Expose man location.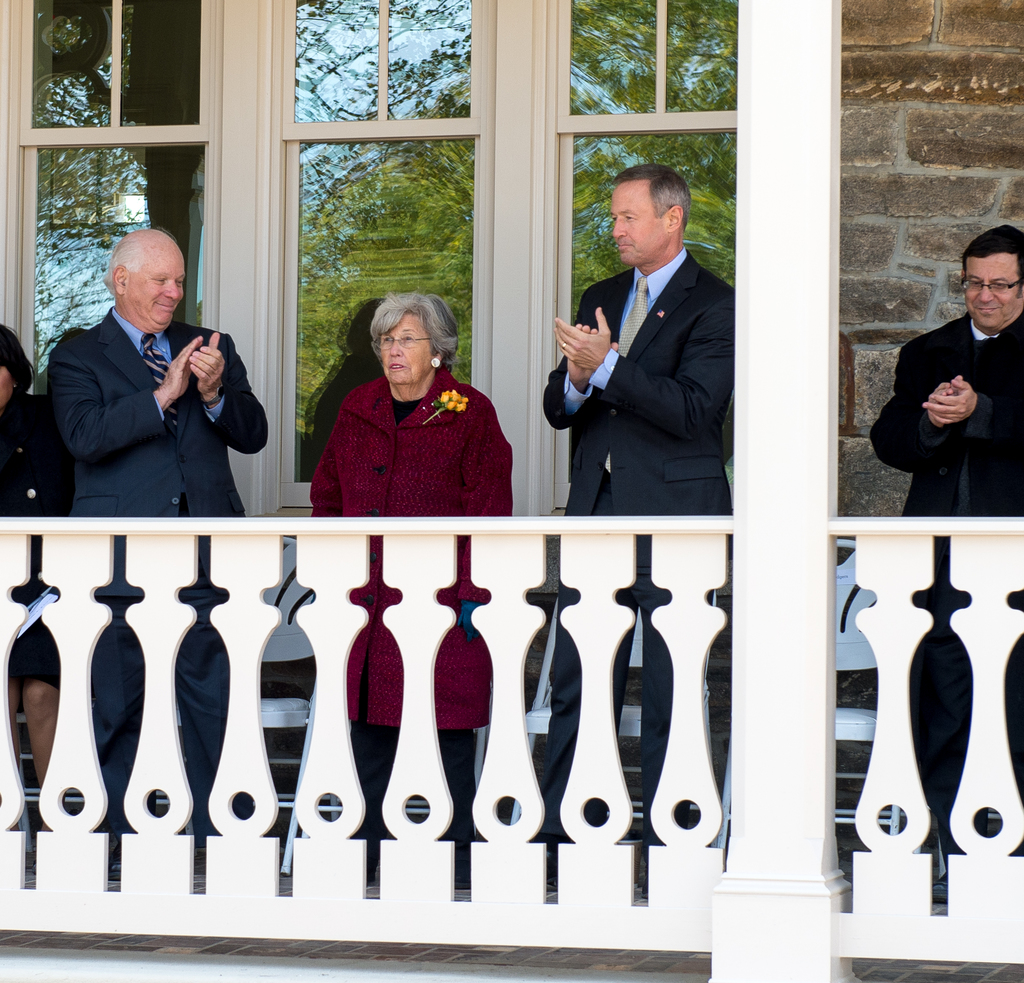
Exposed at BBox(39, 222, 273, 883).
